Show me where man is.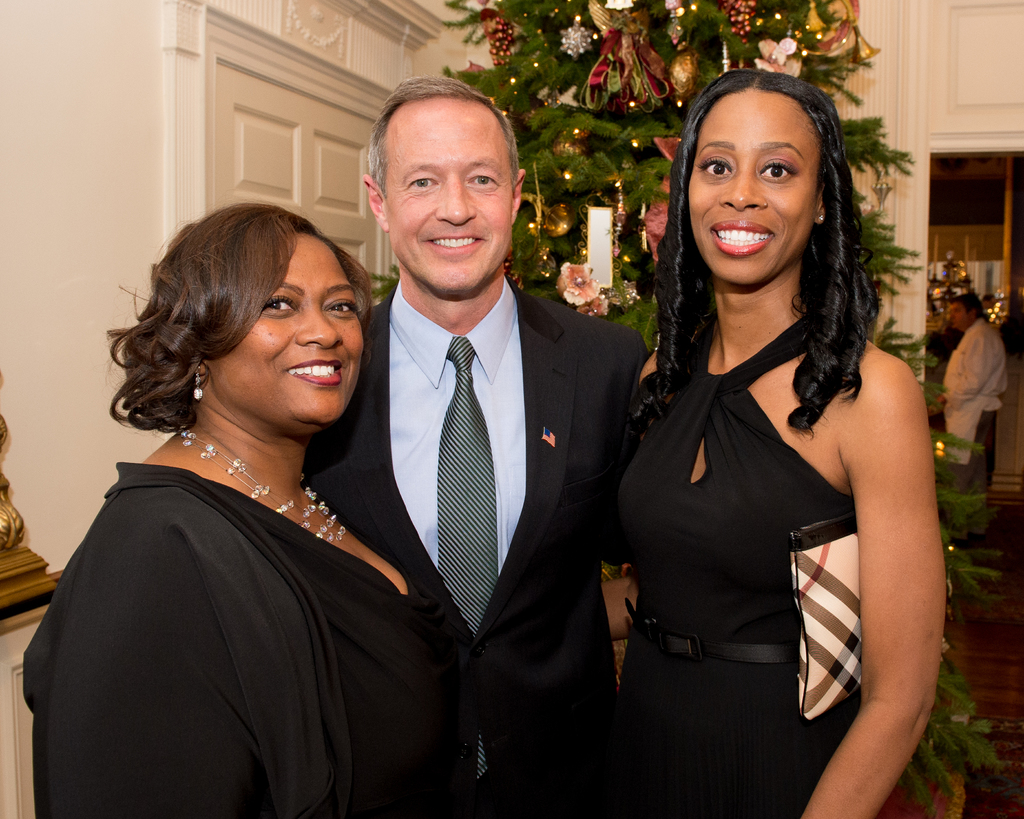
man is at [929, 292, 1007, 544].
